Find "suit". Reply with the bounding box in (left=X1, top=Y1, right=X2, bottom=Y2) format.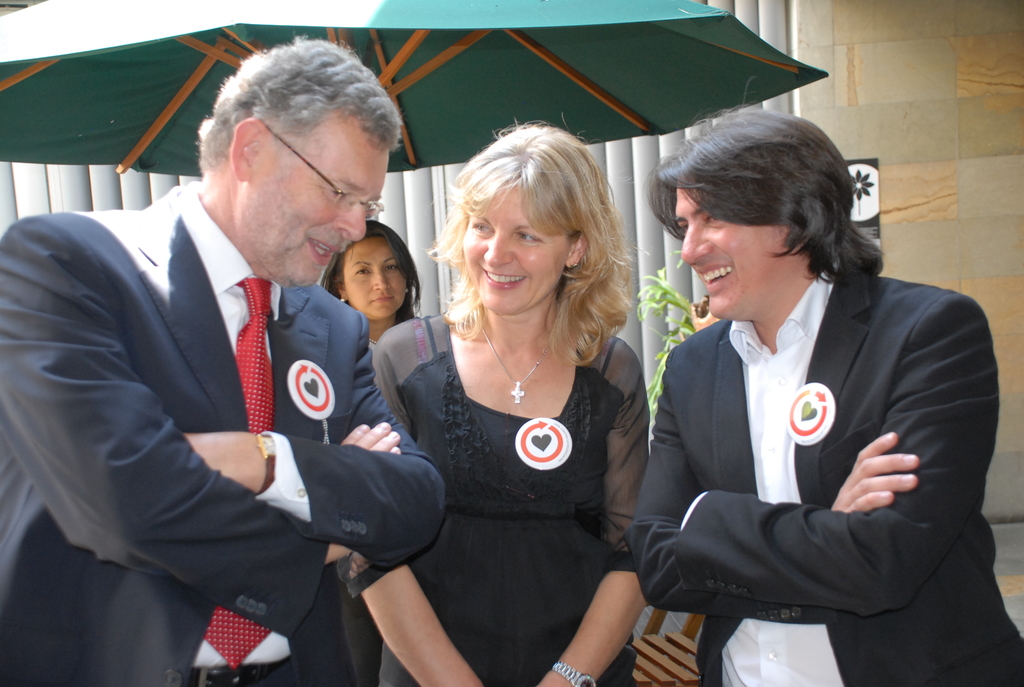
(left=621, top=188, right=1014, bottom=669).
